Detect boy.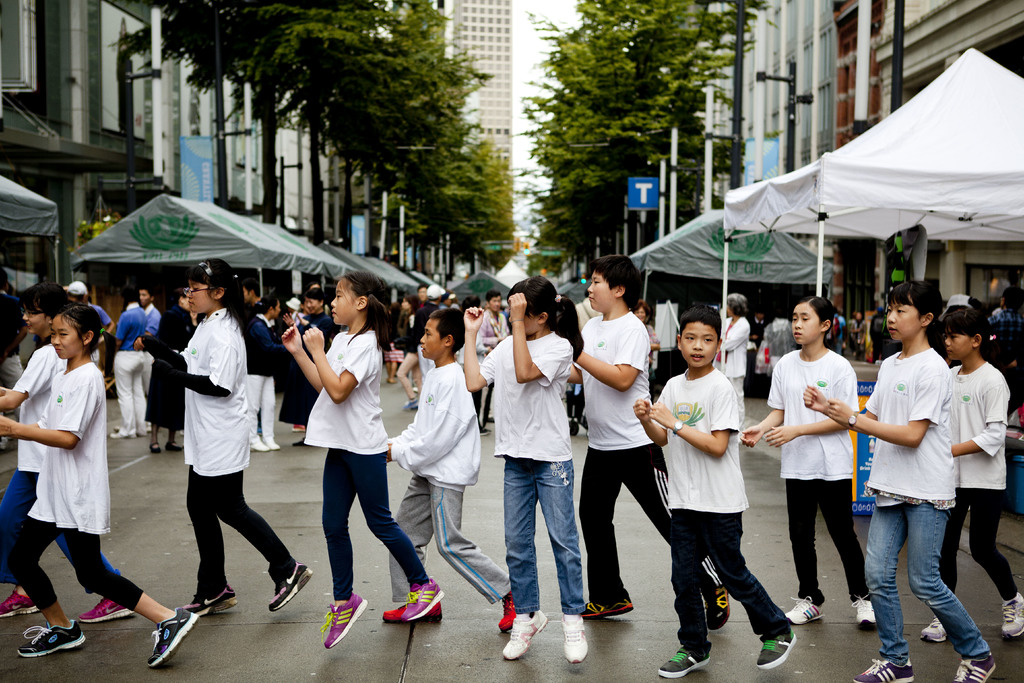
Detected at 388 309 509 632.
